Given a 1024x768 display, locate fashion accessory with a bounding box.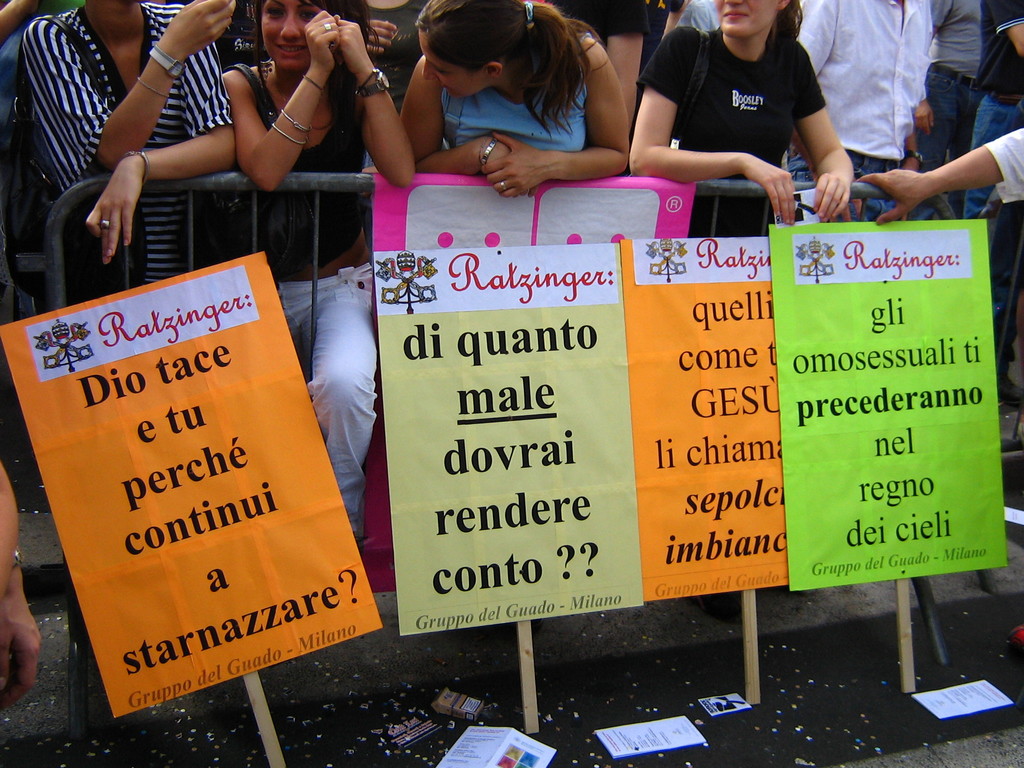
Located: x1=321 y1=20 x2=332 y2=36.
